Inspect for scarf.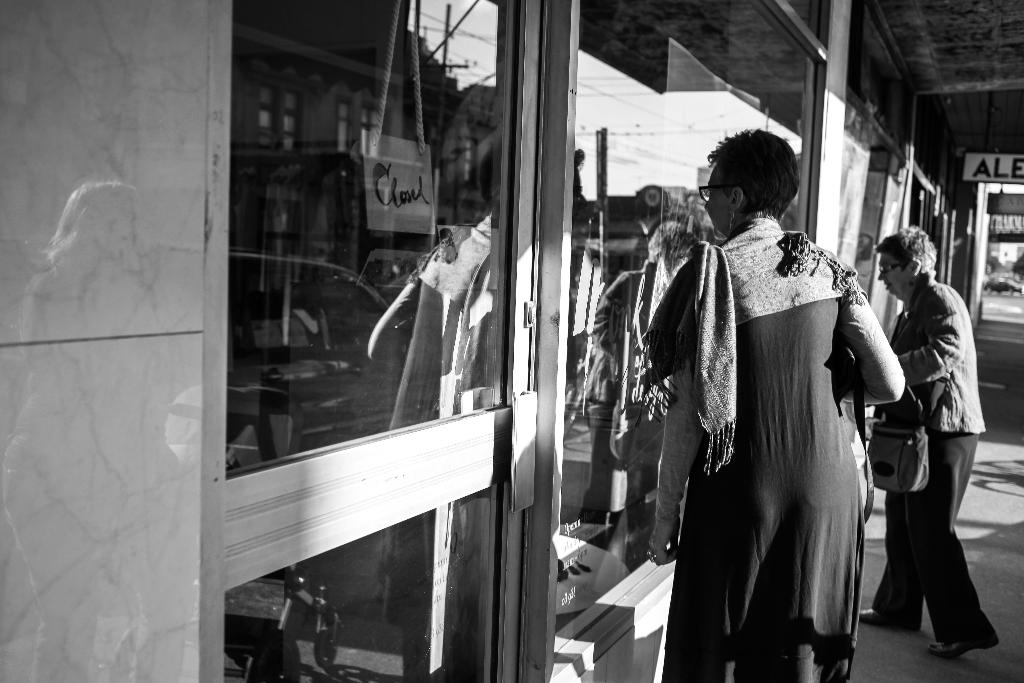
Inspection: 646:205:870:469.
